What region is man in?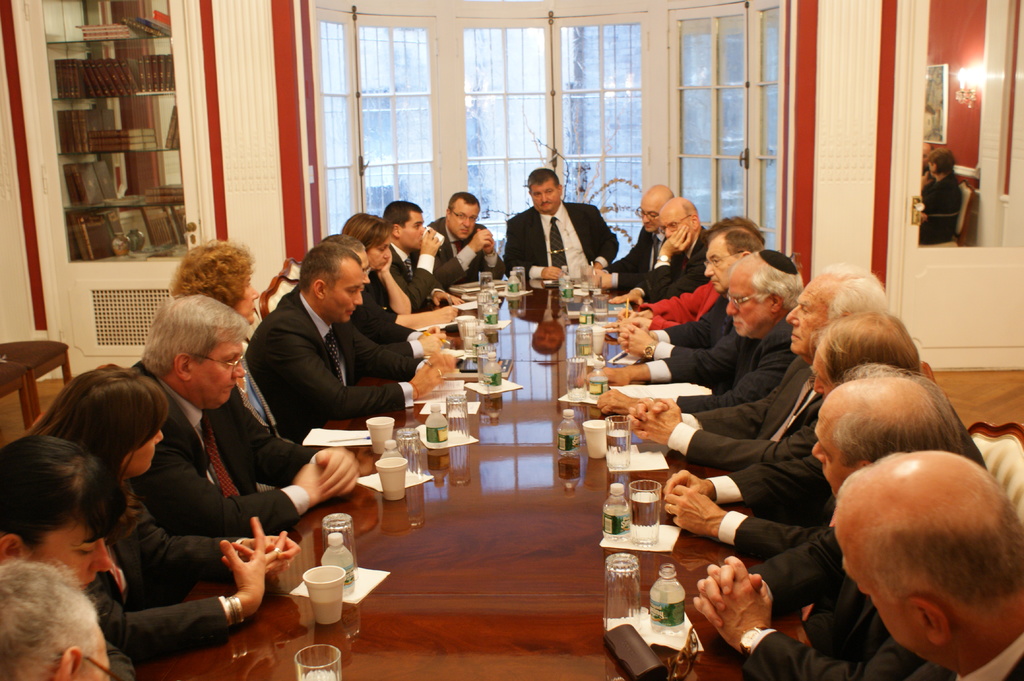
locate(594, 191, 675, 283).
